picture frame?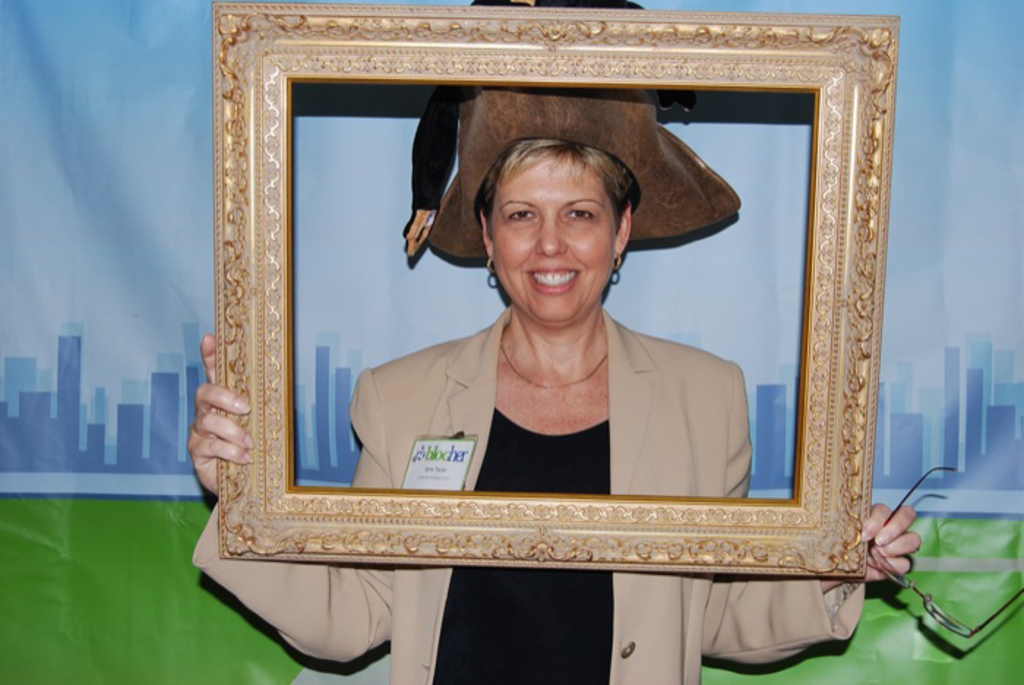
<box>192,22,933,634</box>
